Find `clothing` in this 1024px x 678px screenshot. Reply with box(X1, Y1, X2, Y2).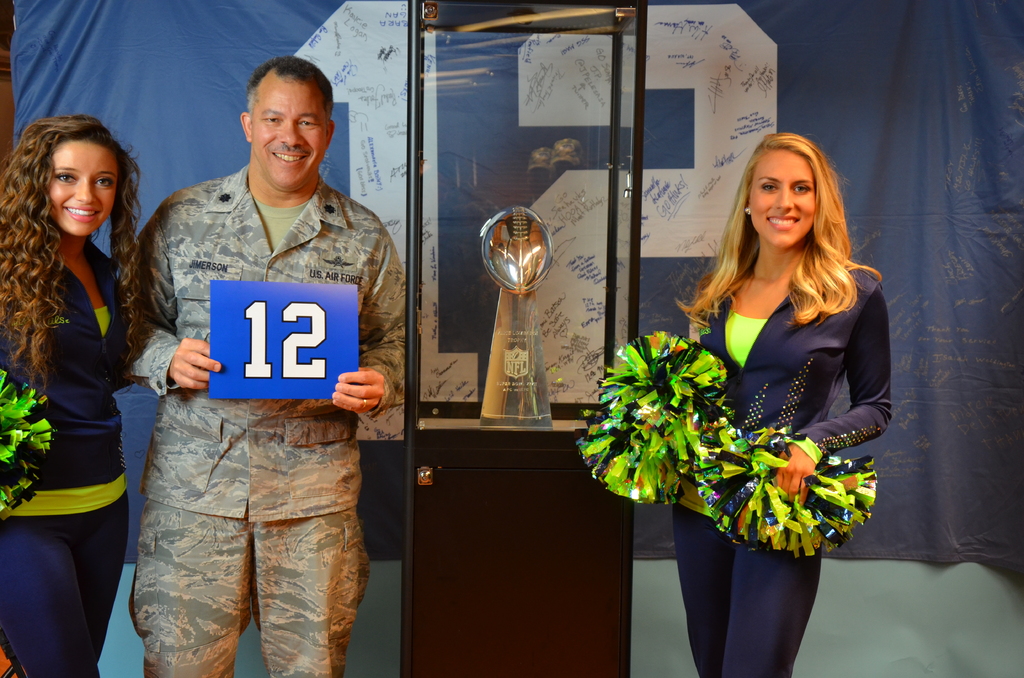
box(637, 262, 894, 677).
